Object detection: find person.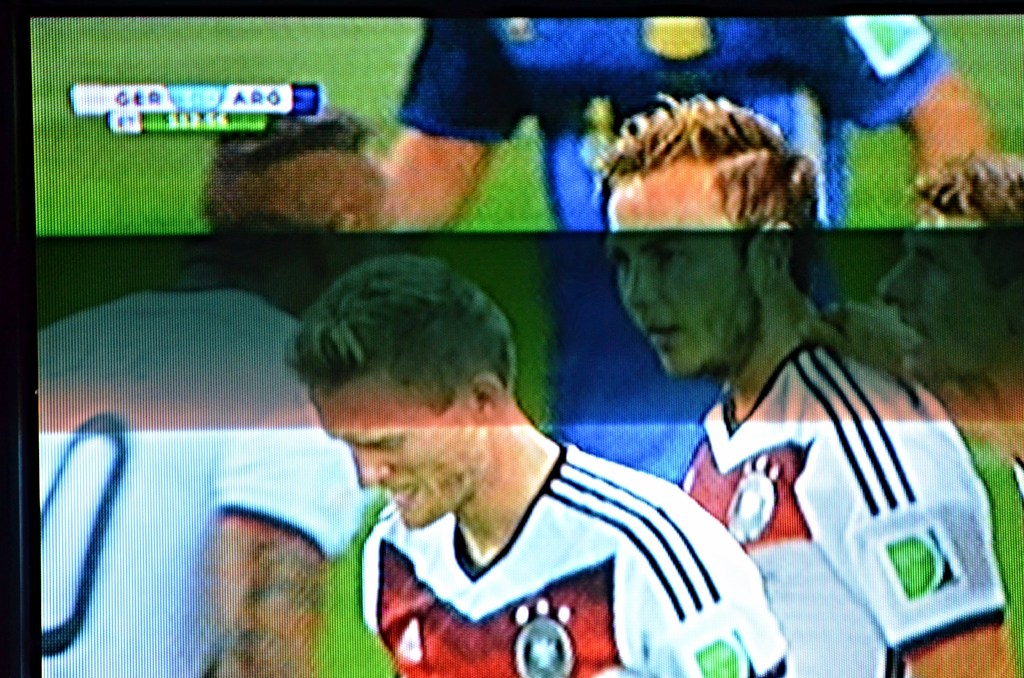
detection(592, 93, 1017, 677).
